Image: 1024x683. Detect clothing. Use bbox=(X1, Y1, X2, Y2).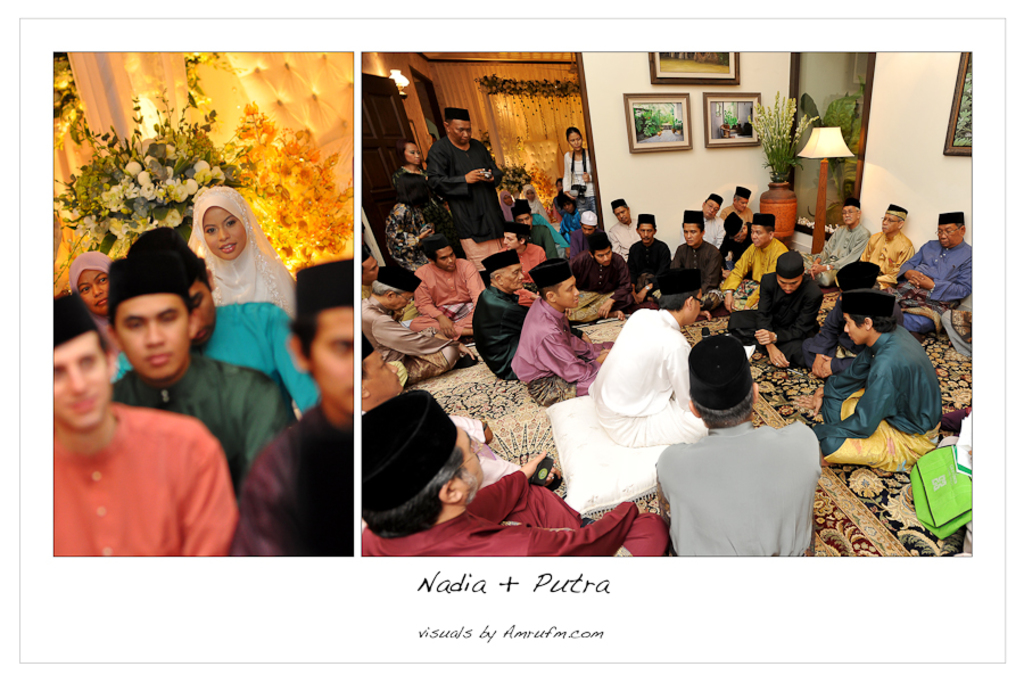
bbox=(717, 239, 787, 312).
